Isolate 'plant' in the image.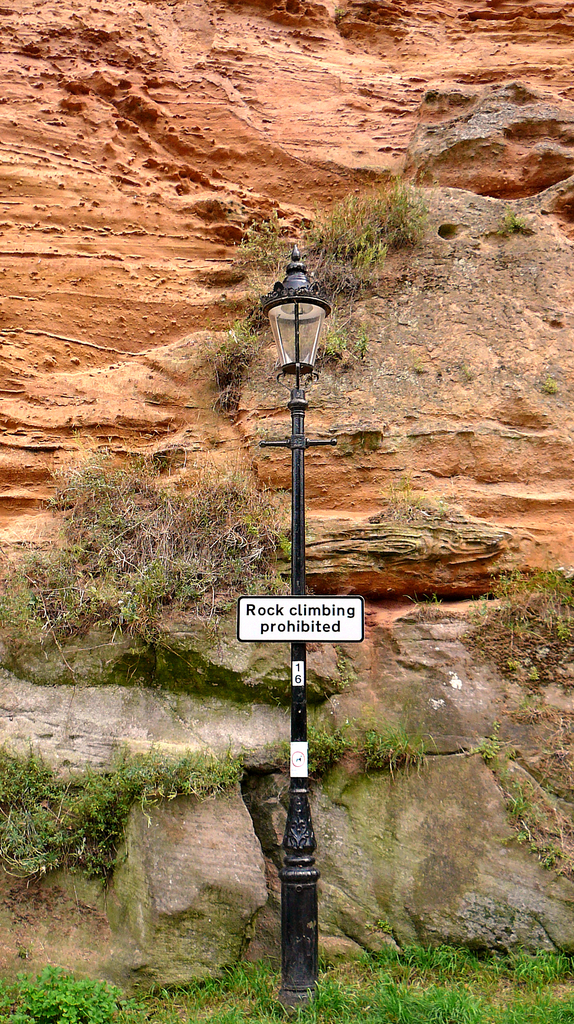
Isolated region: [507,696,573,726].
